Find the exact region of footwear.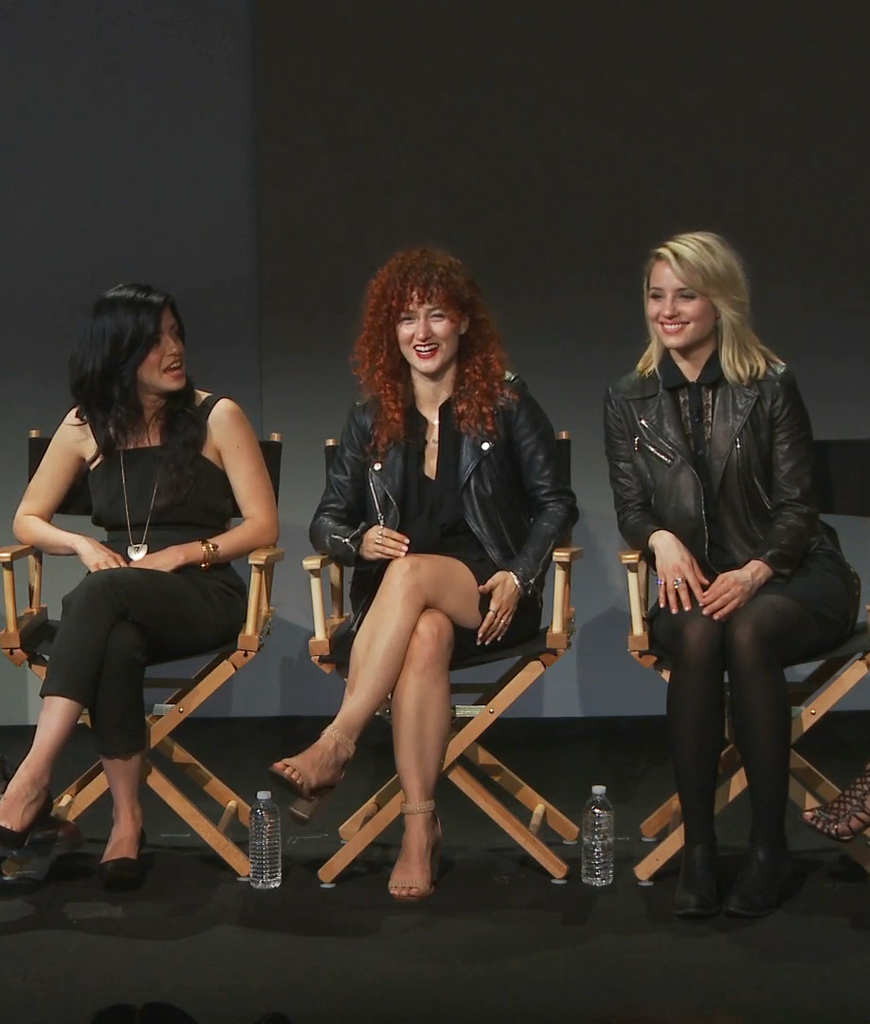
Exact region: <bbox>680, 849, 721, 912</bbox>.
